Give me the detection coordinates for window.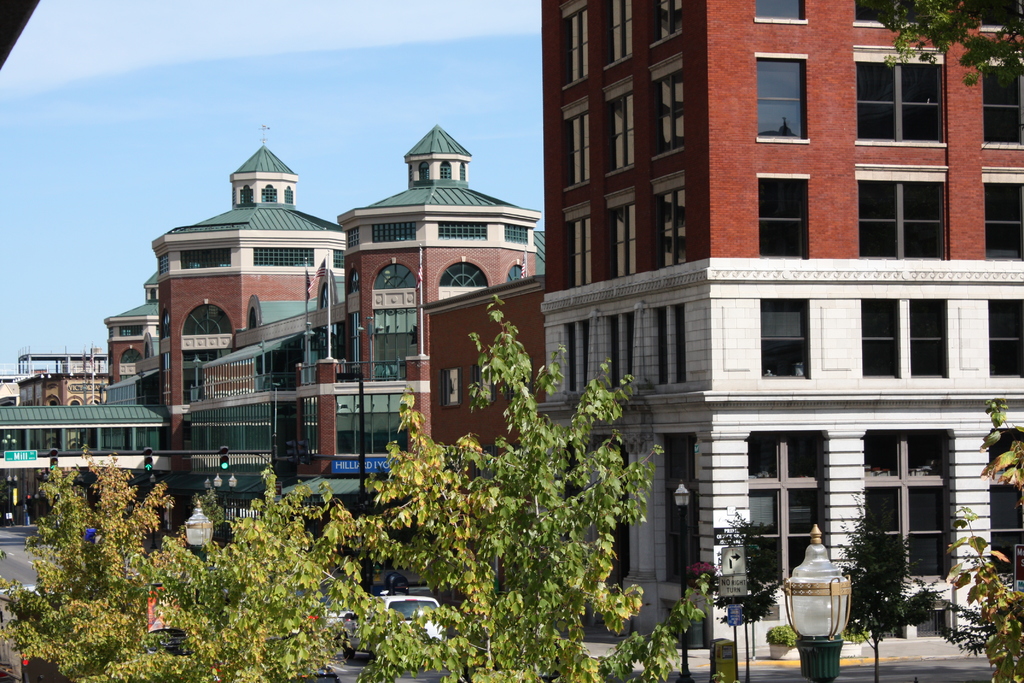
(x1=753, y1=0, x2=804, y2=18).
